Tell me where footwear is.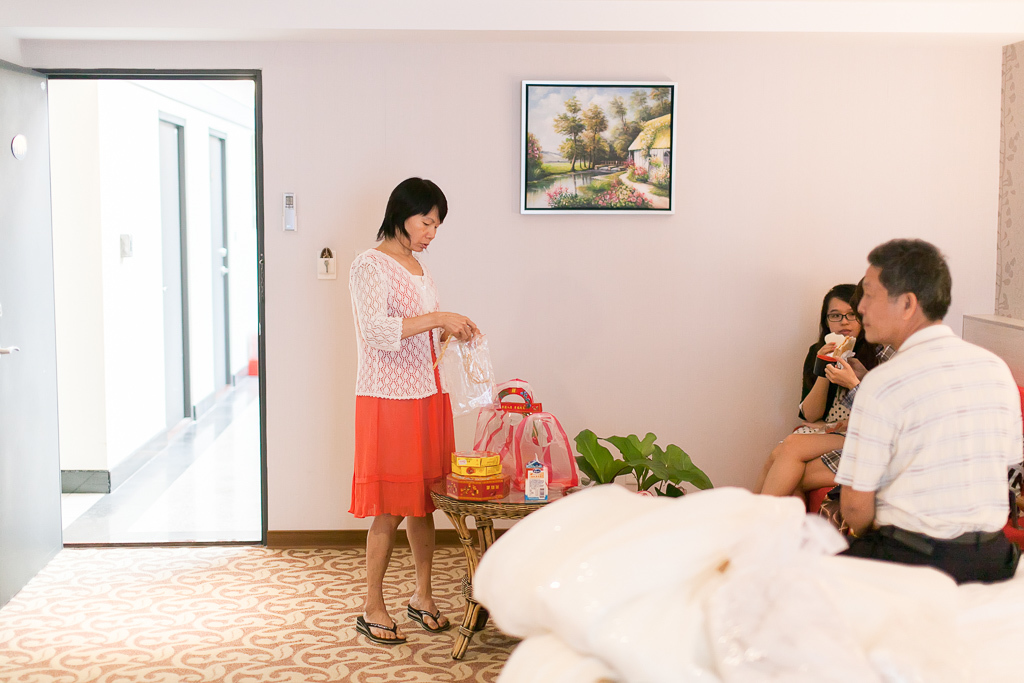
footwear is at {"left": 406, "top": 602, "right": 447, "bottom": 637}.
